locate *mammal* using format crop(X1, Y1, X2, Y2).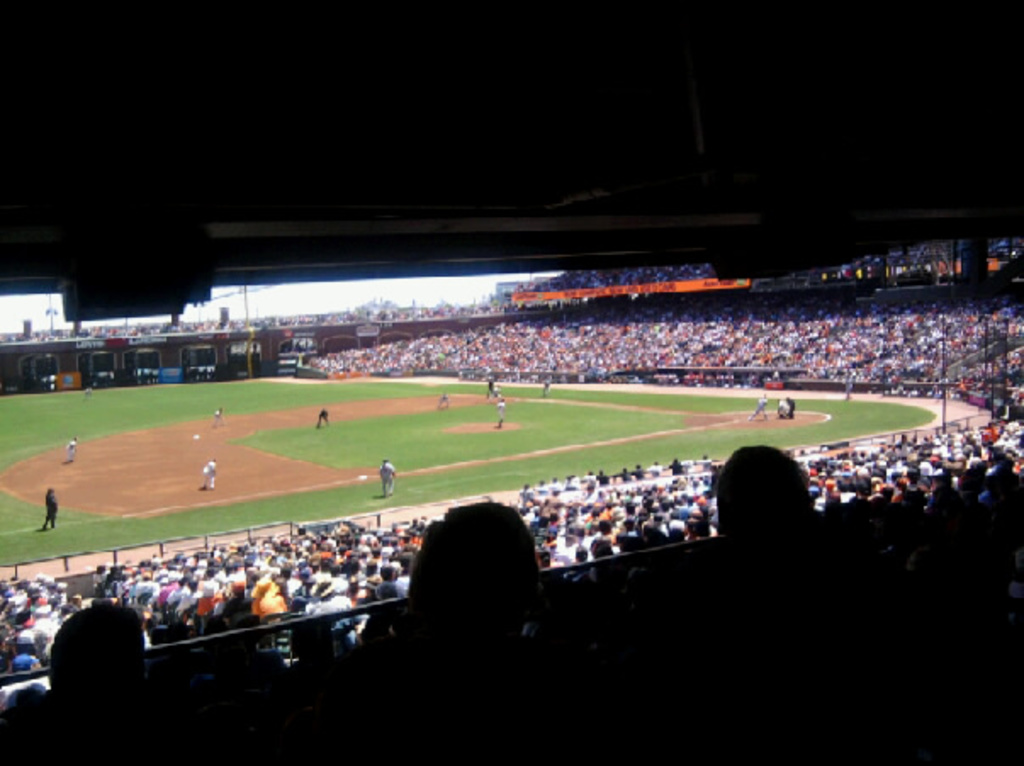
crop(844, 372, 849, 399).
